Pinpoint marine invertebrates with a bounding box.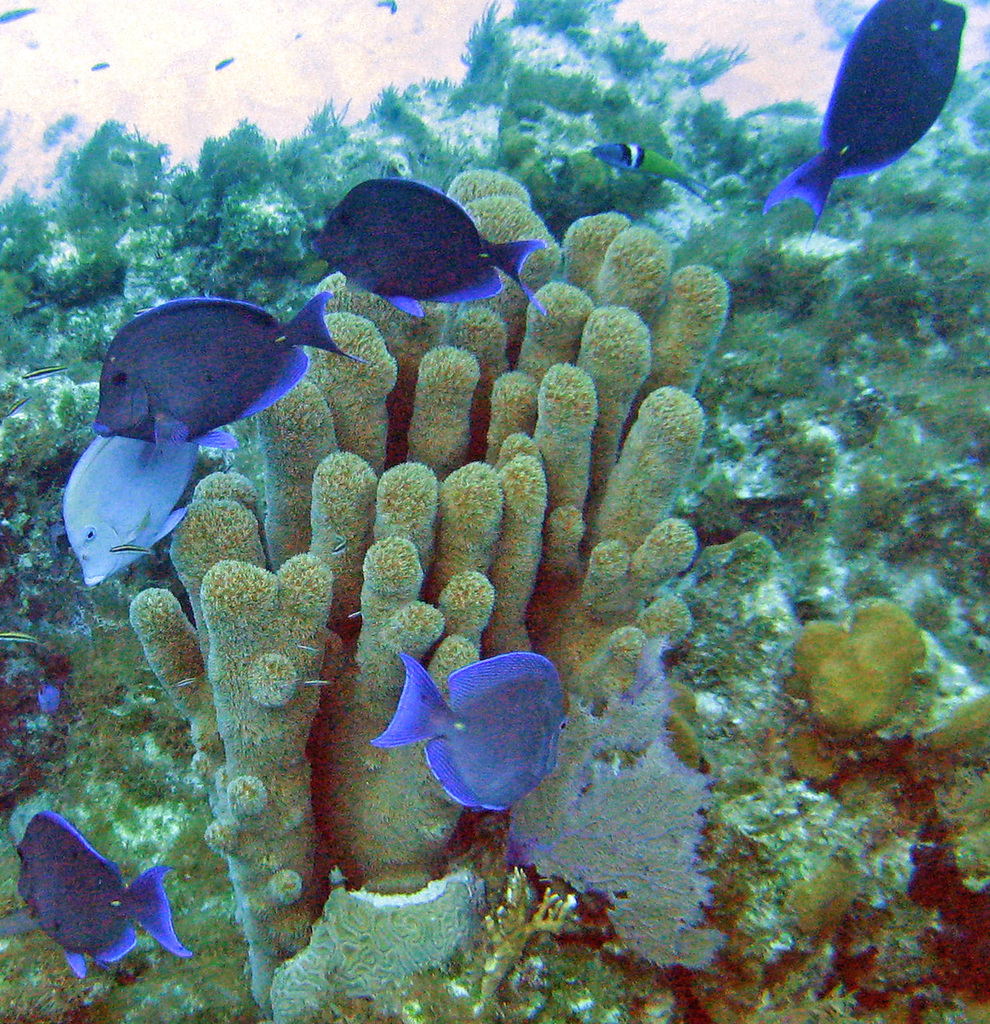
<bbox>772, 596, 955, 775</bbox>.
